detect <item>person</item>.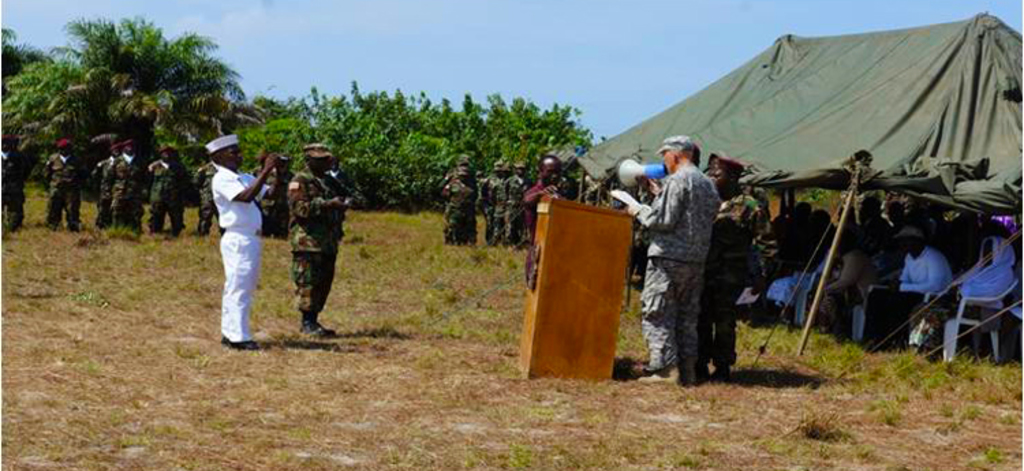
Detected at <region>601, 137, 711, 382</region>.
